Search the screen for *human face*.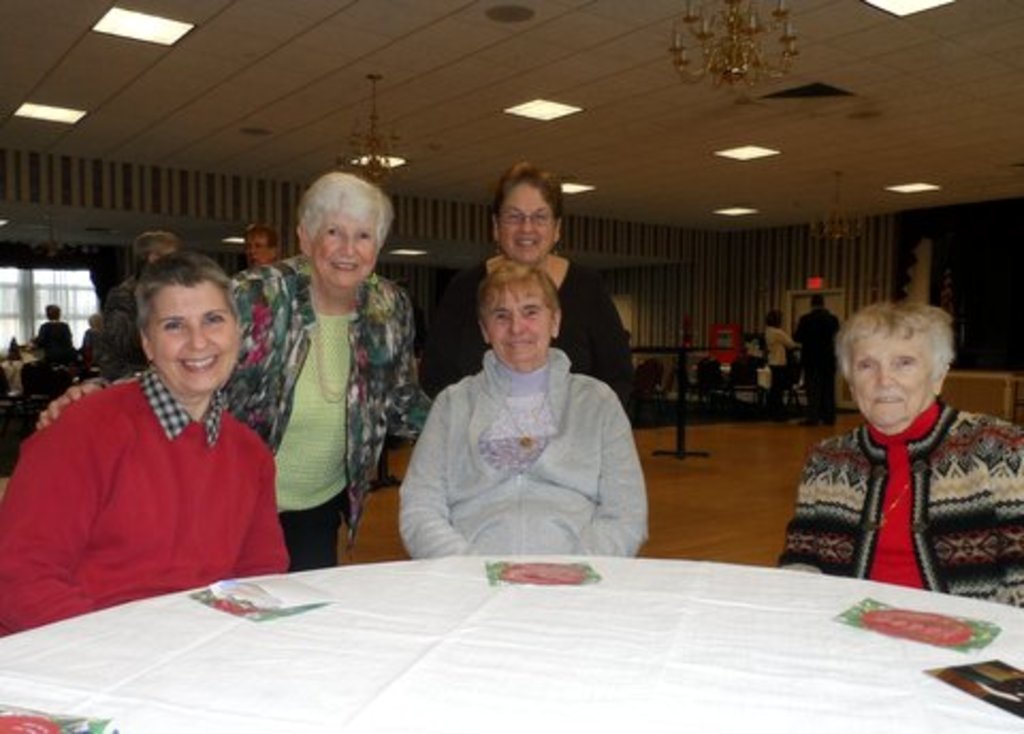
Found at select_region(139, 273, 239, 395).
